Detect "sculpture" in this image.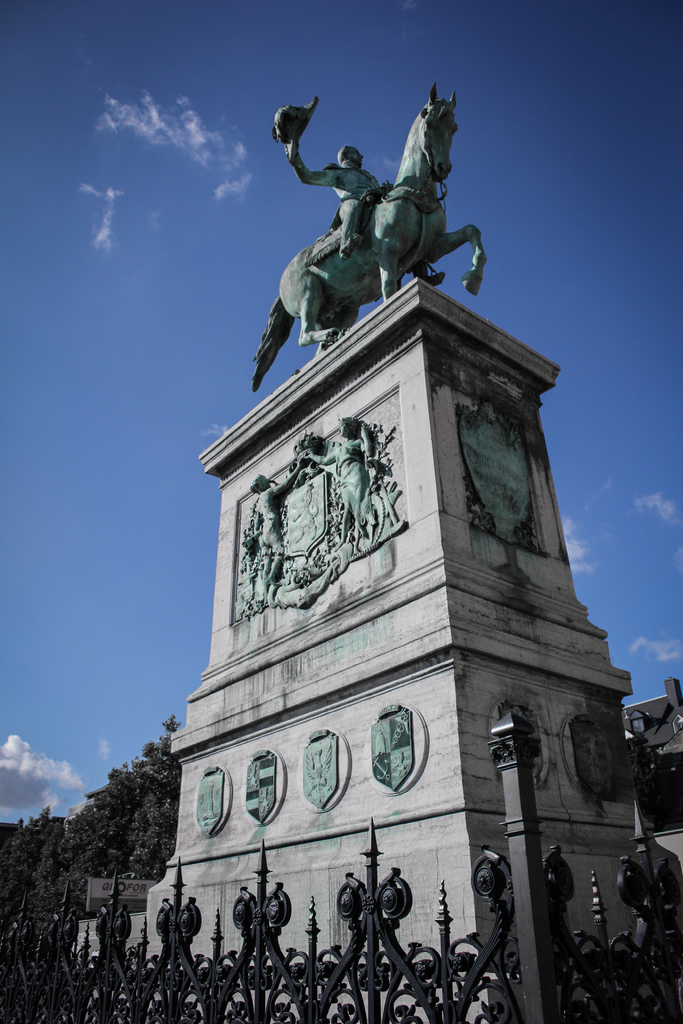
Detection: [208, 63, 508, 390].
